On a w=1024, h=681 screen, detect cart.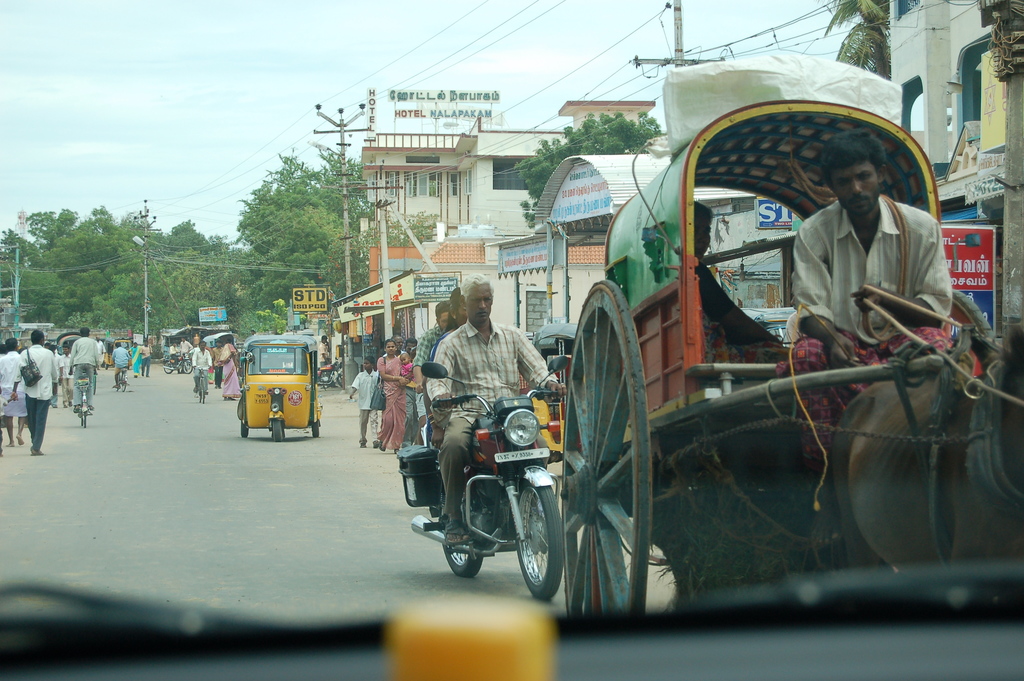
(557,97,1023,617).
